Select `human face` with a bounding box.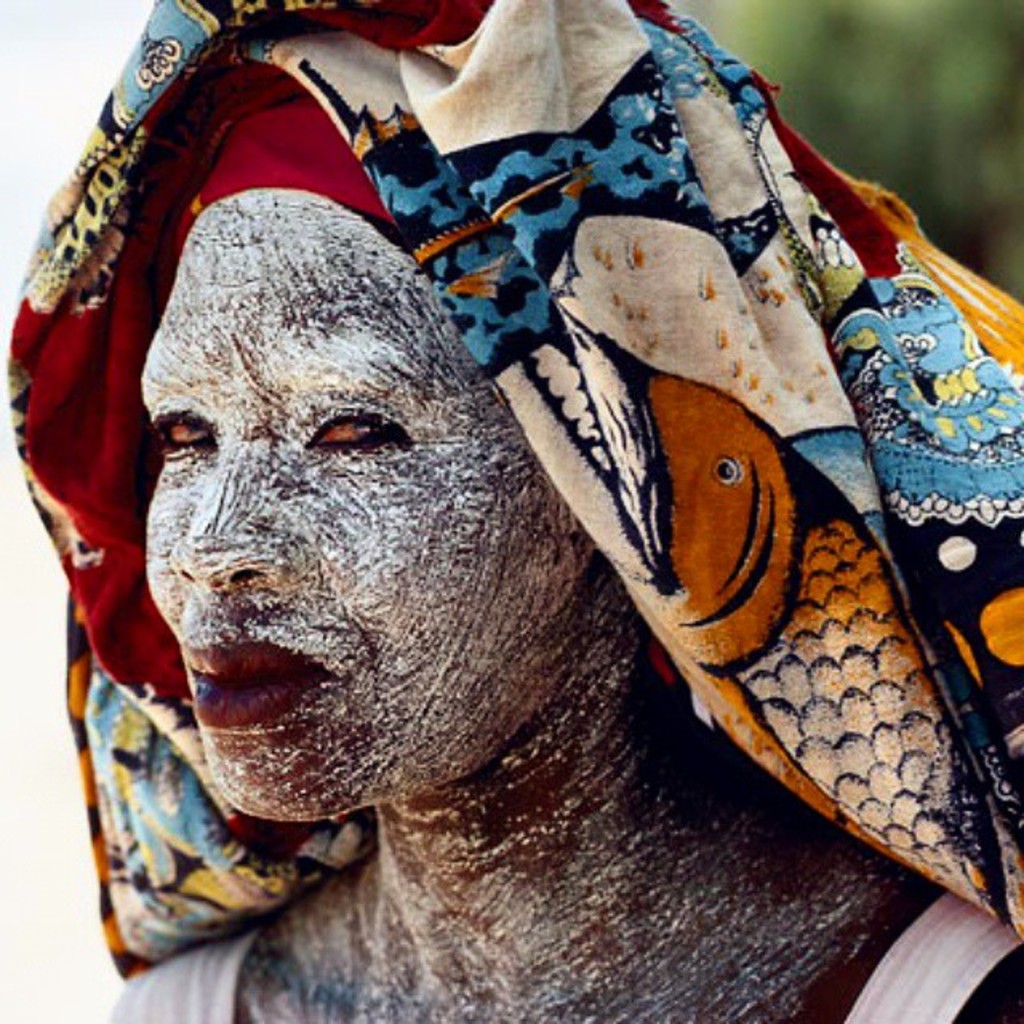
139/189/581/822.
